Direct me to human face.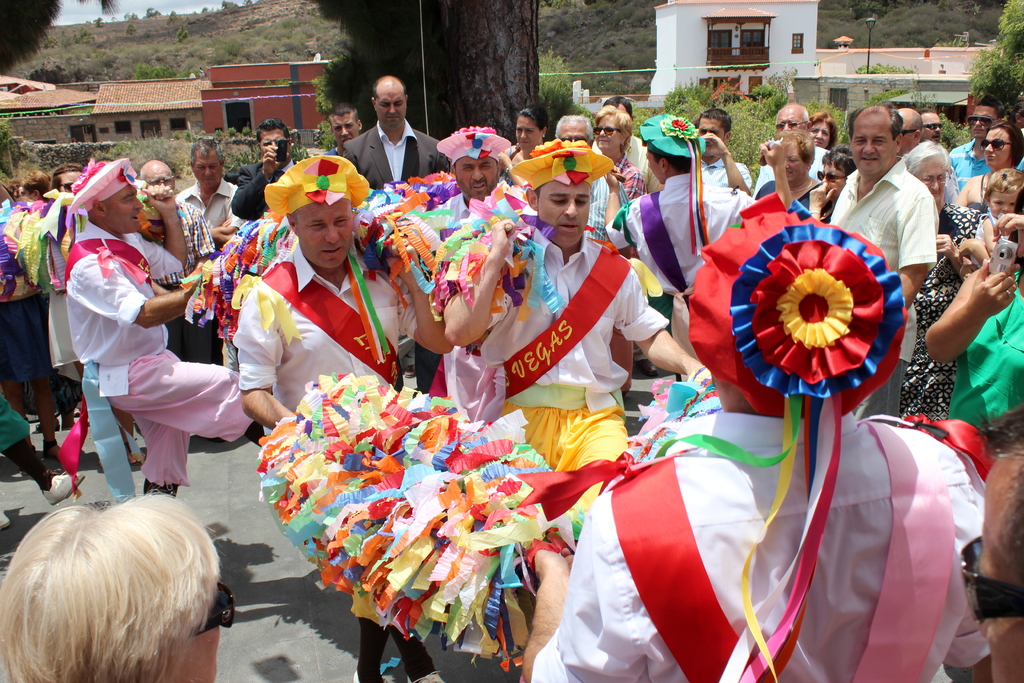
Direction: bbox(840, 110, 902, 173).
